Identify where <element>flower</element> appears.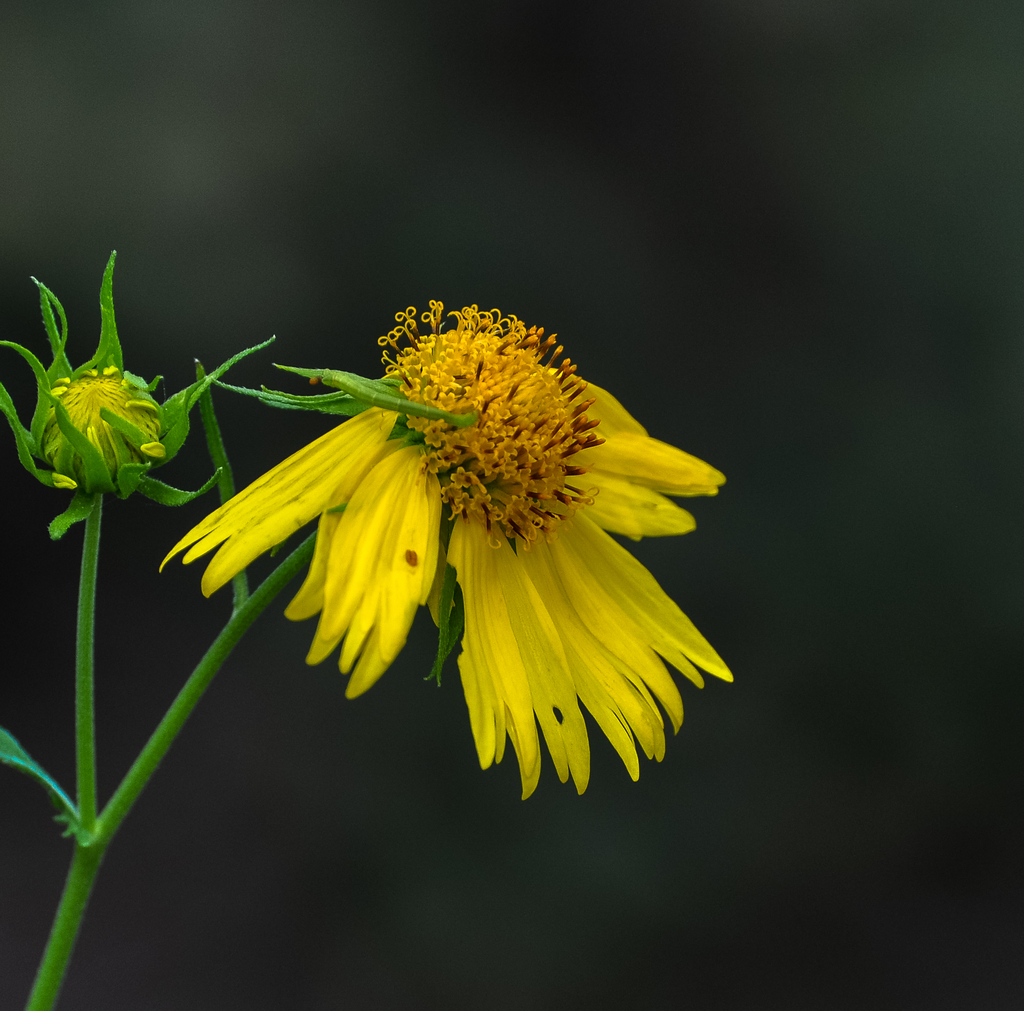
Appears at locate(140, 277, 739, 806).
